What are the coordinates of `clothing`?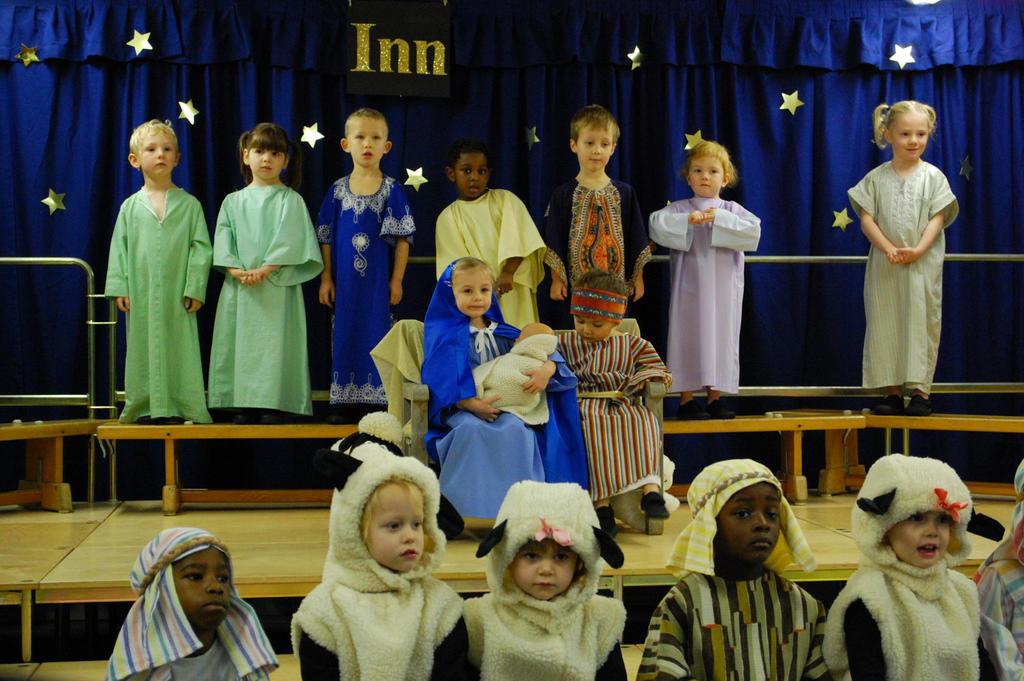
(314,172,427,398).
